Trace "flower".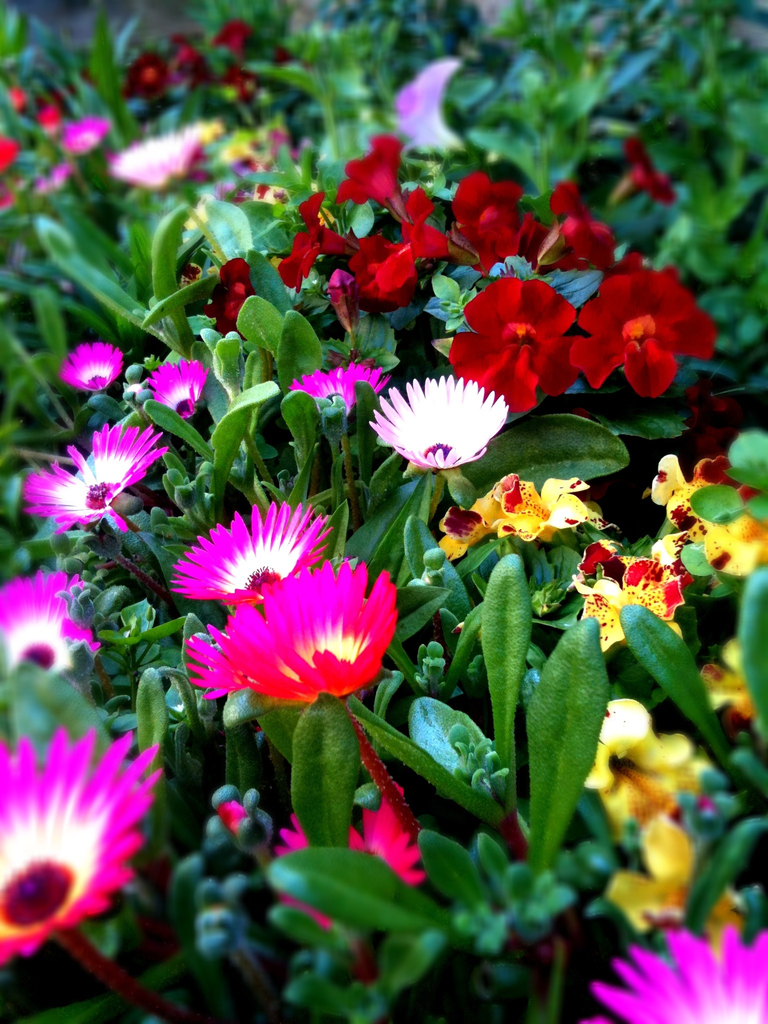
Traced to 170/504/326/604.
